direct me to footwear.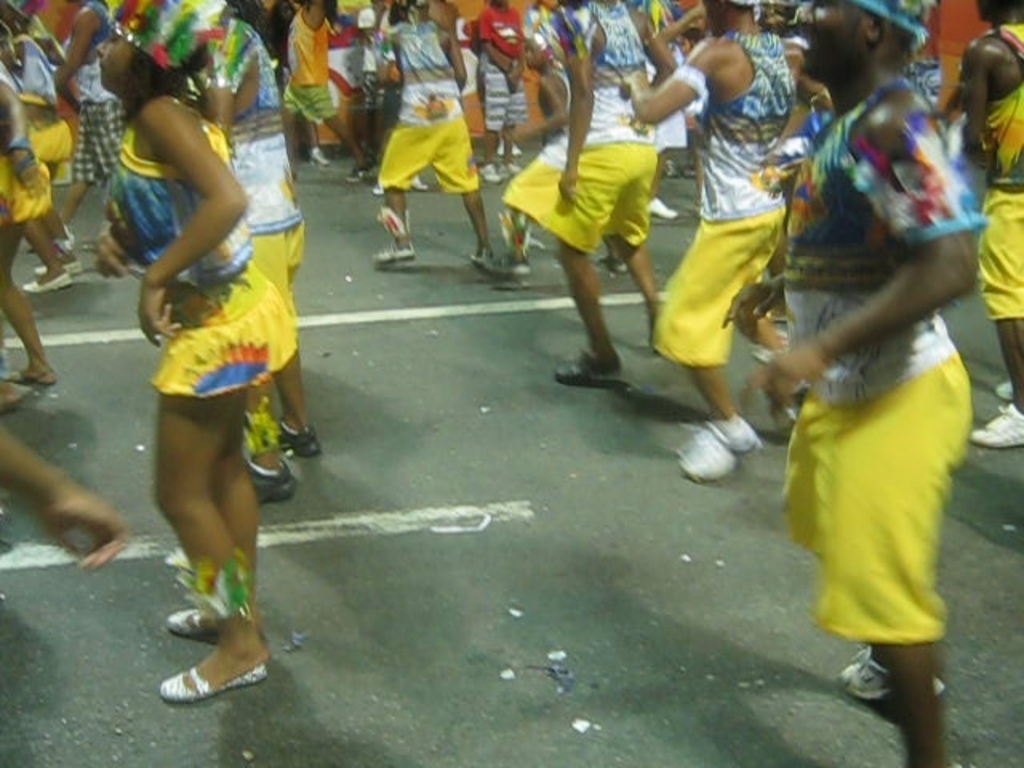
Direction: 475/237/534/280.
